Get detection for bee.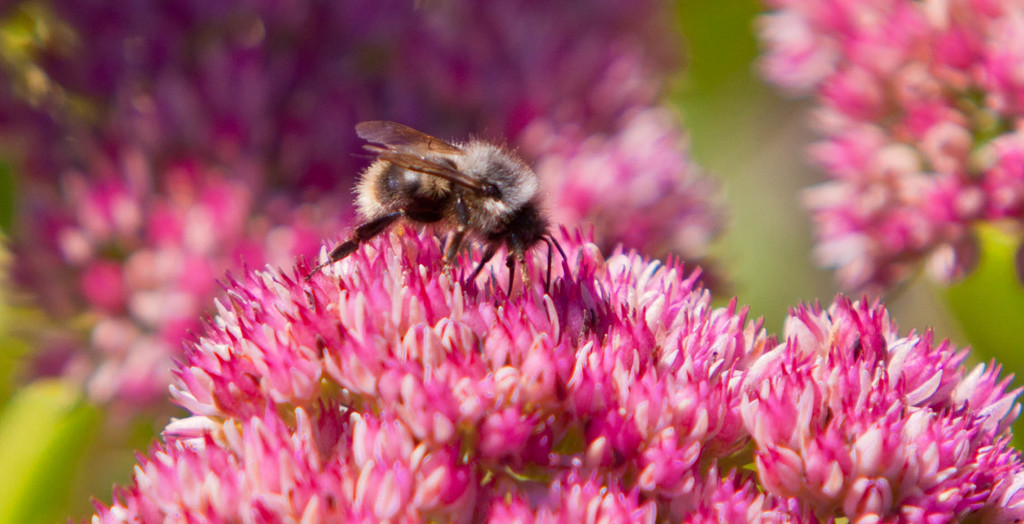
Detection: locate(303, 108, 588, 286).
